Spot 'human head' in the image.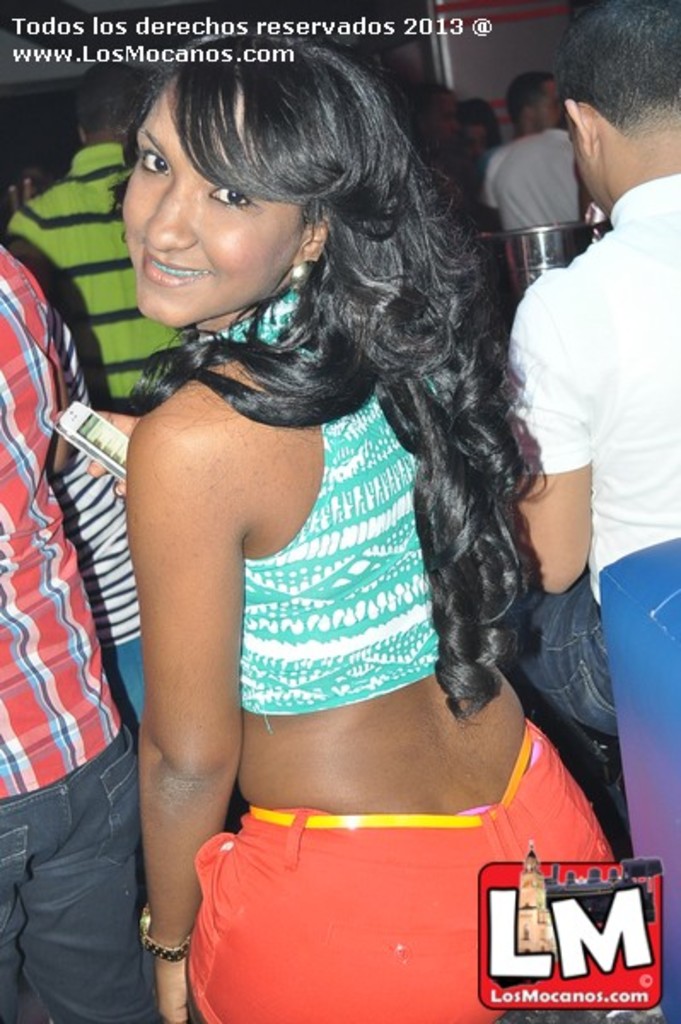
'human head' found at {"left": 96, "top": 51, "right": 478, "bottom": 355}.
